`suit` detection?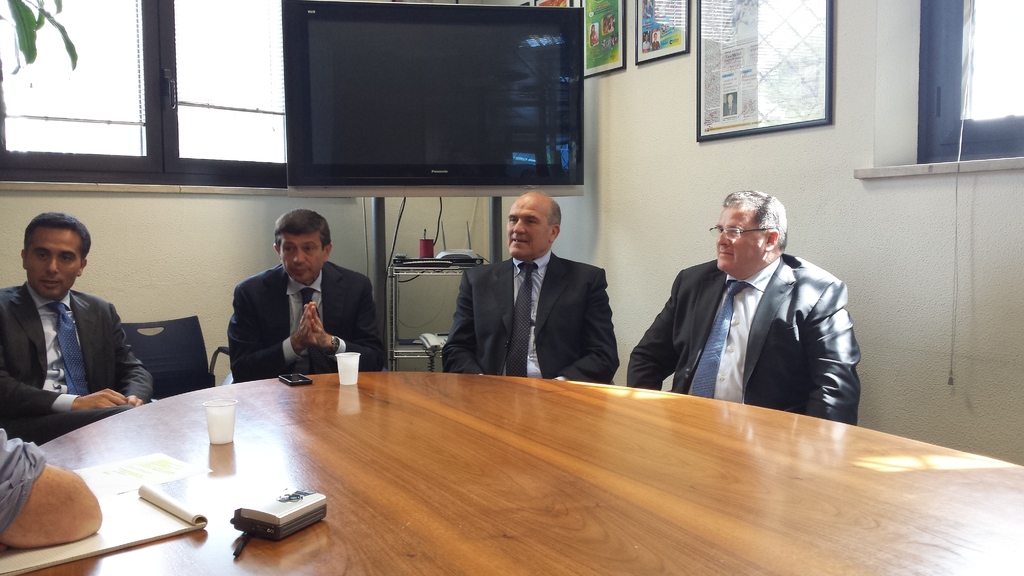
x1=446 y1=196 x2=629 y2=385
